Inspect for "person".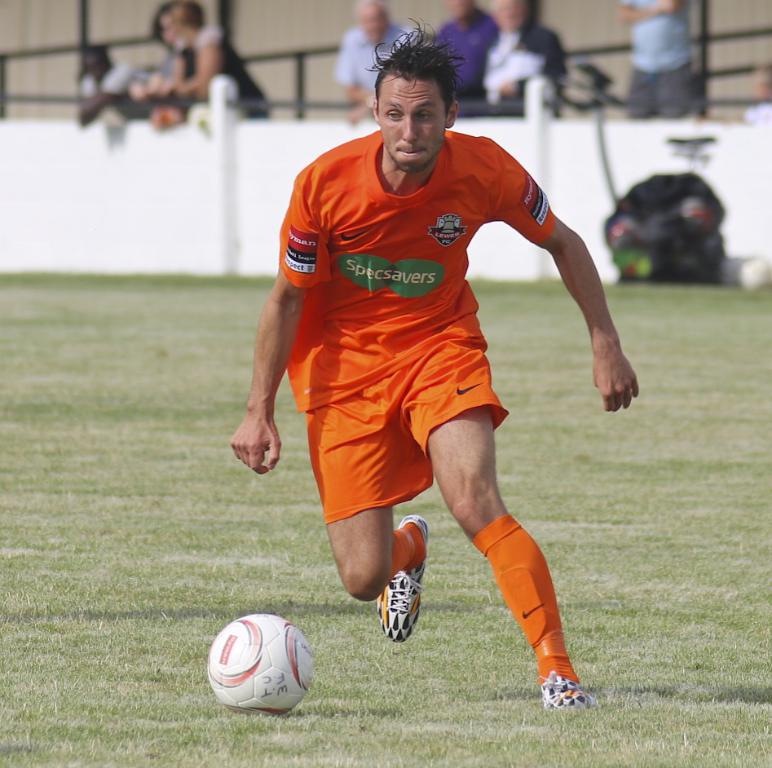
Inspection: crop(482, 0, 567, 100).
